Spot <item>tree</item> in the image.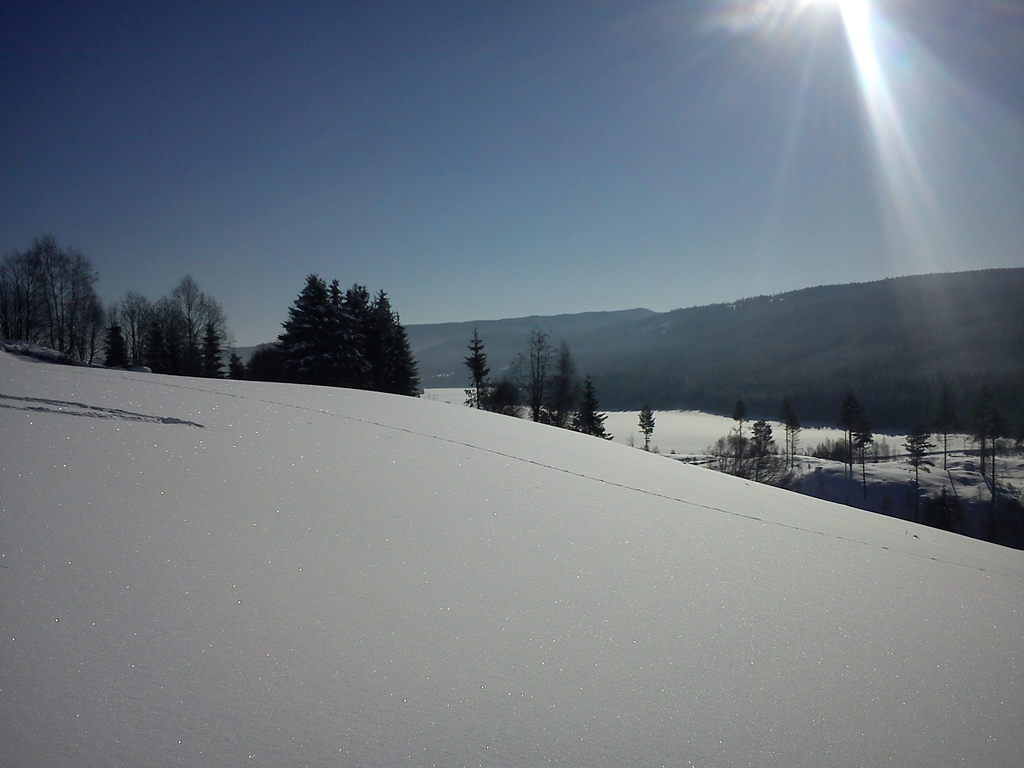
<item>tree</item> found at BBox(326, 285, 381, 390).
